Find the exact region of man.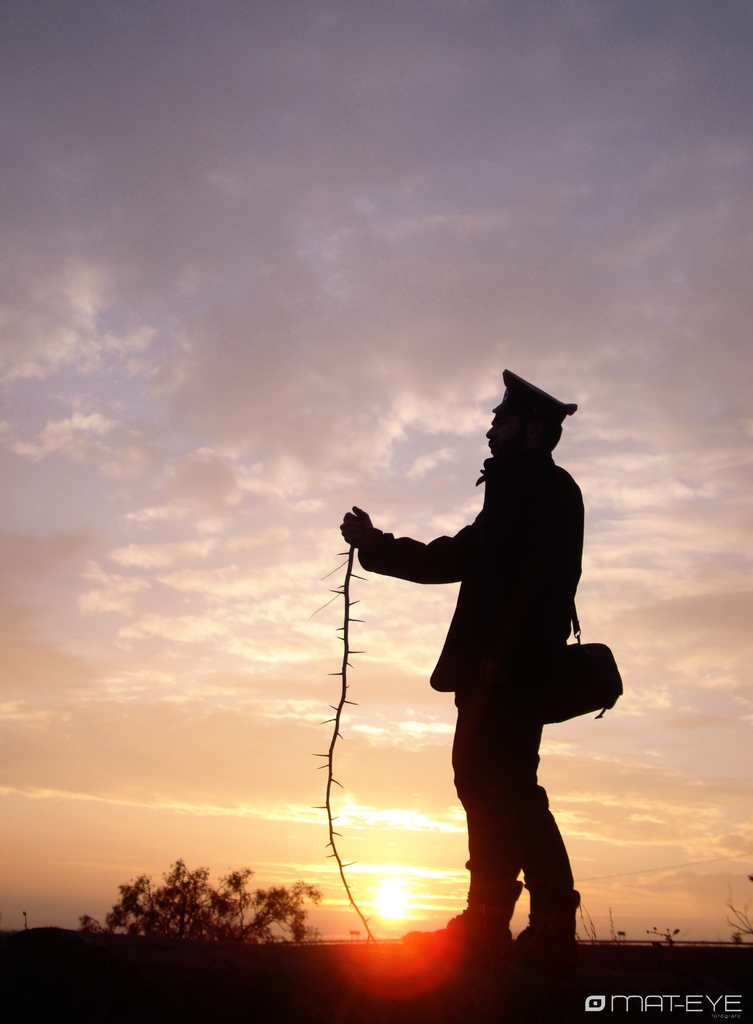
Exact region: (left=337, top=364, right=576, bottom=972).
